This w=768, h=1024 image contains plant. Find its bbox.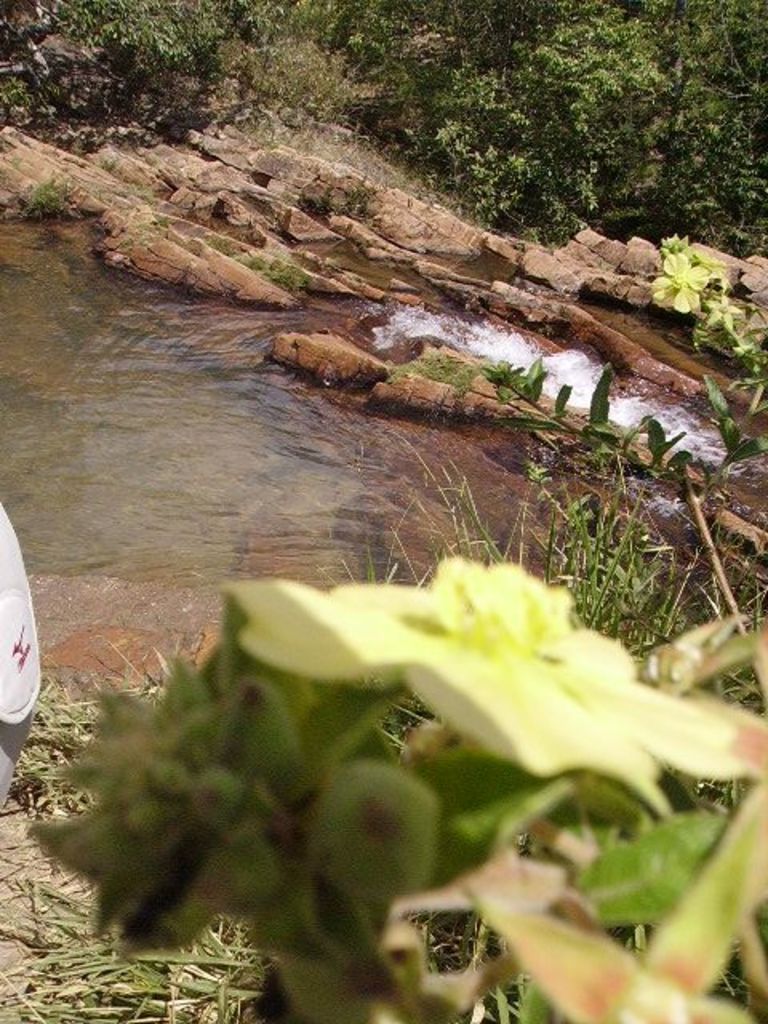
region(235, 243, 320, 291).
